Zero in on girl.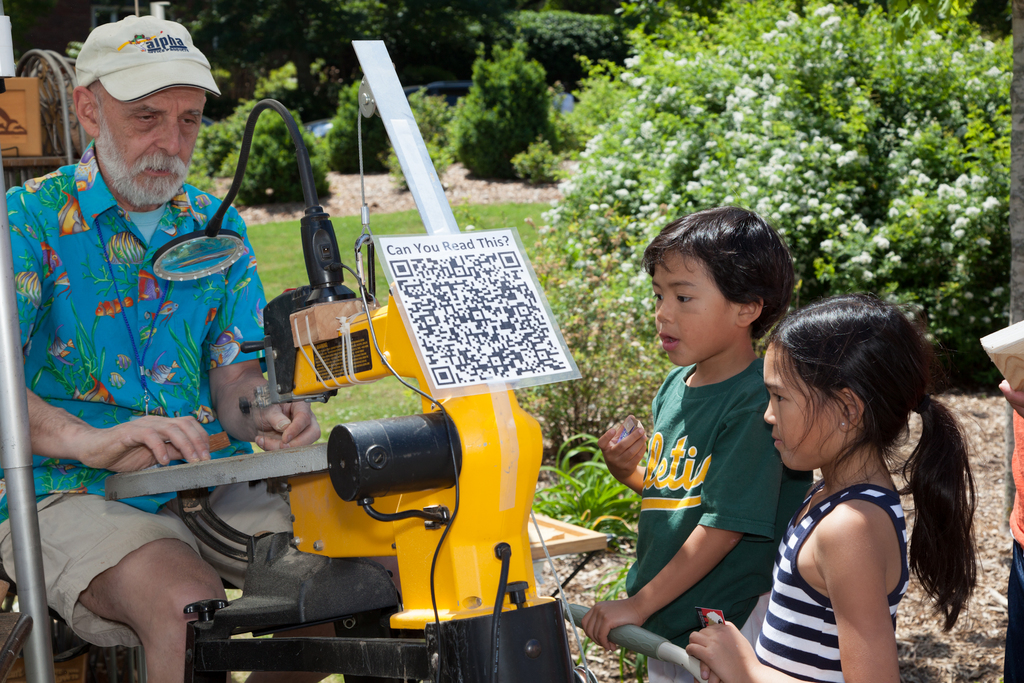
Zeroed in: <bbox>690, 297, 973, 682</bbox>.
